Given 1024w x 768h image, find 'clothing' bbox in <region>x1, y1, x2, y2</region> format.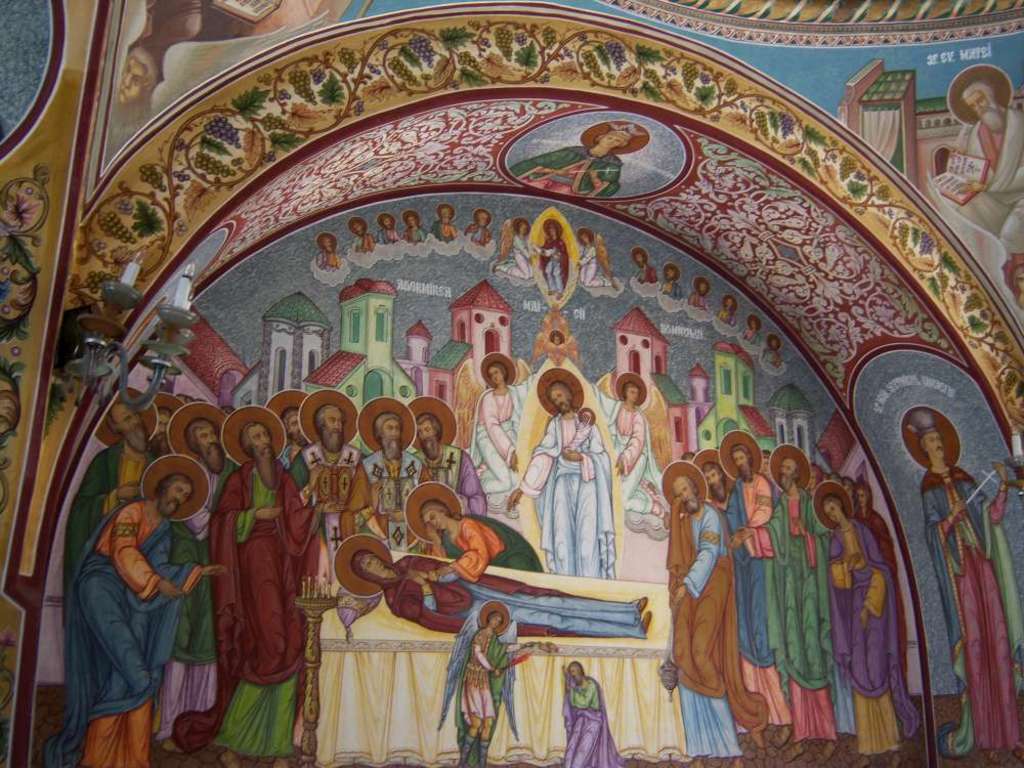
<region>31, 492, 201, 767</region>.
